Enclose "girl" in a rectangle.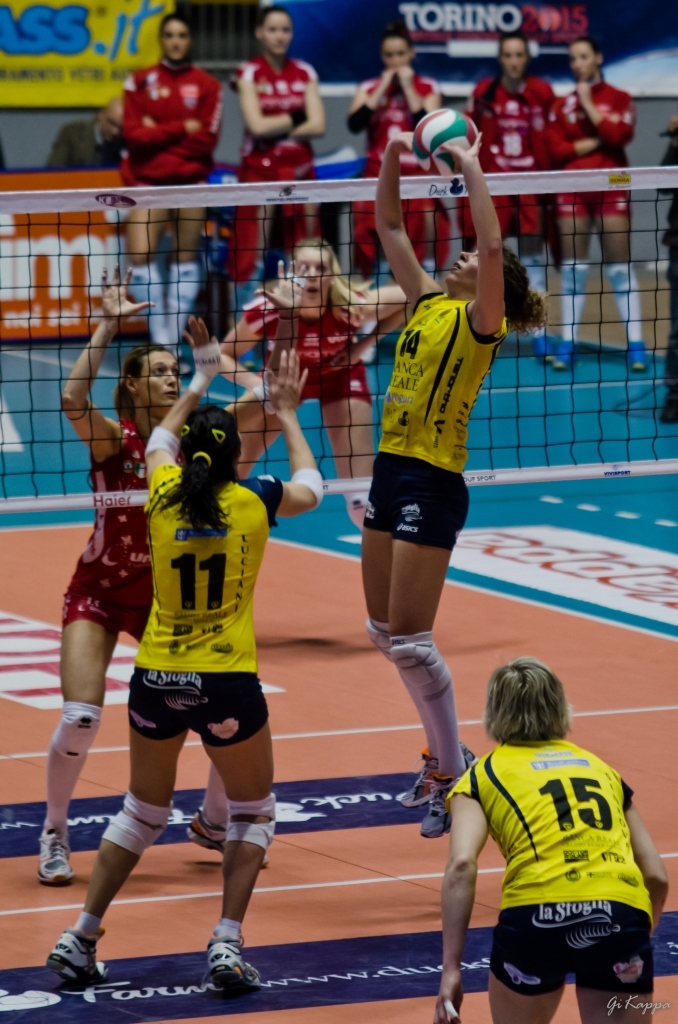
470, 34, 548, 339.
